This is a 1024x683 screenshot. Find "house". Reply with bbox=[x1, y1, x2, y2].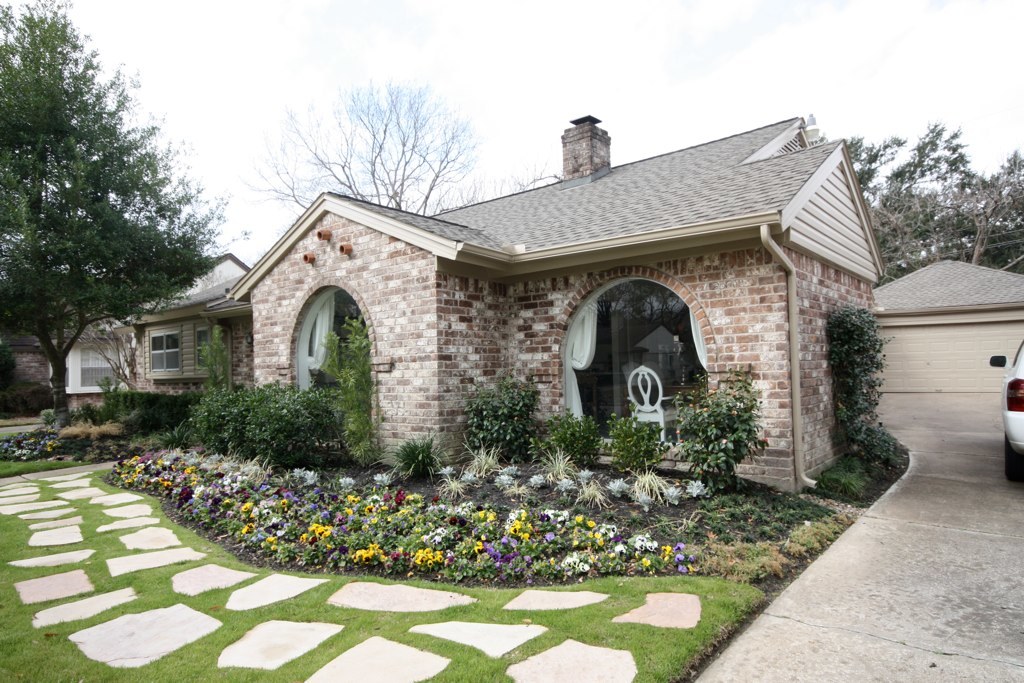
bbox=[62, 254, 253, 412].
